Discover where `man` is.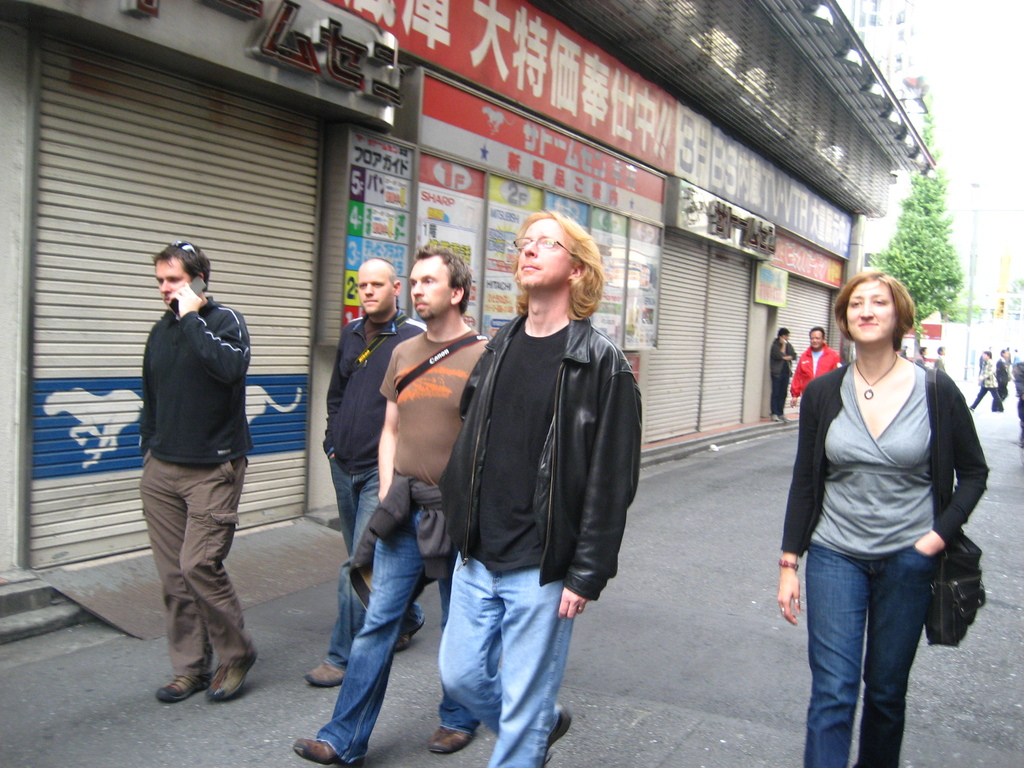
Discovered at crop(295, 240, 487, 767).
